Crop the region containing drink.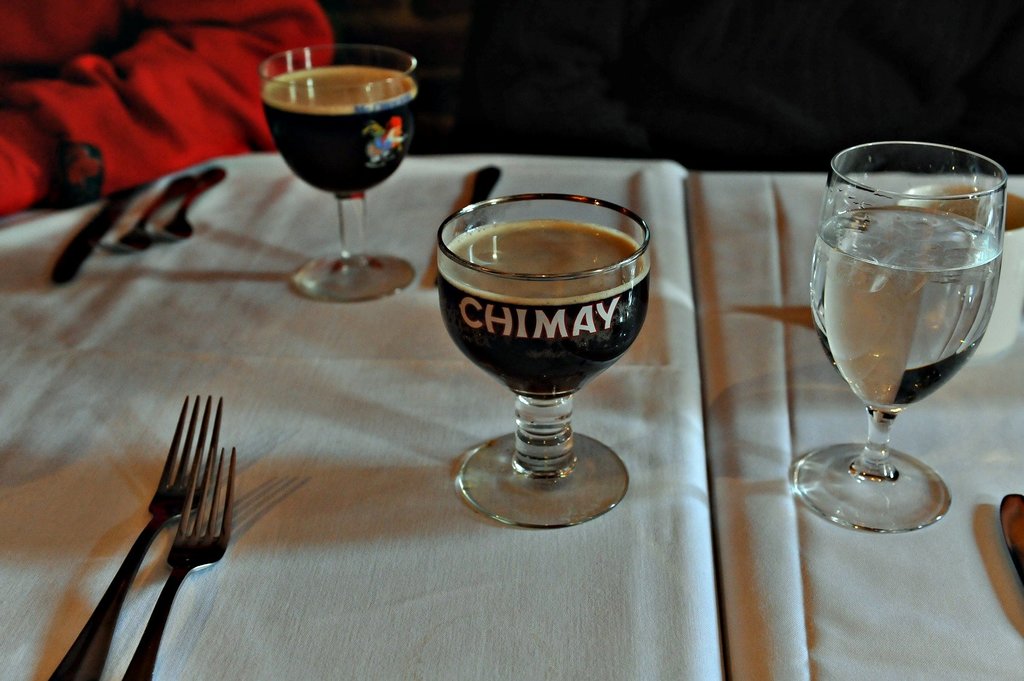
Crop region: 262 65 415 196.
